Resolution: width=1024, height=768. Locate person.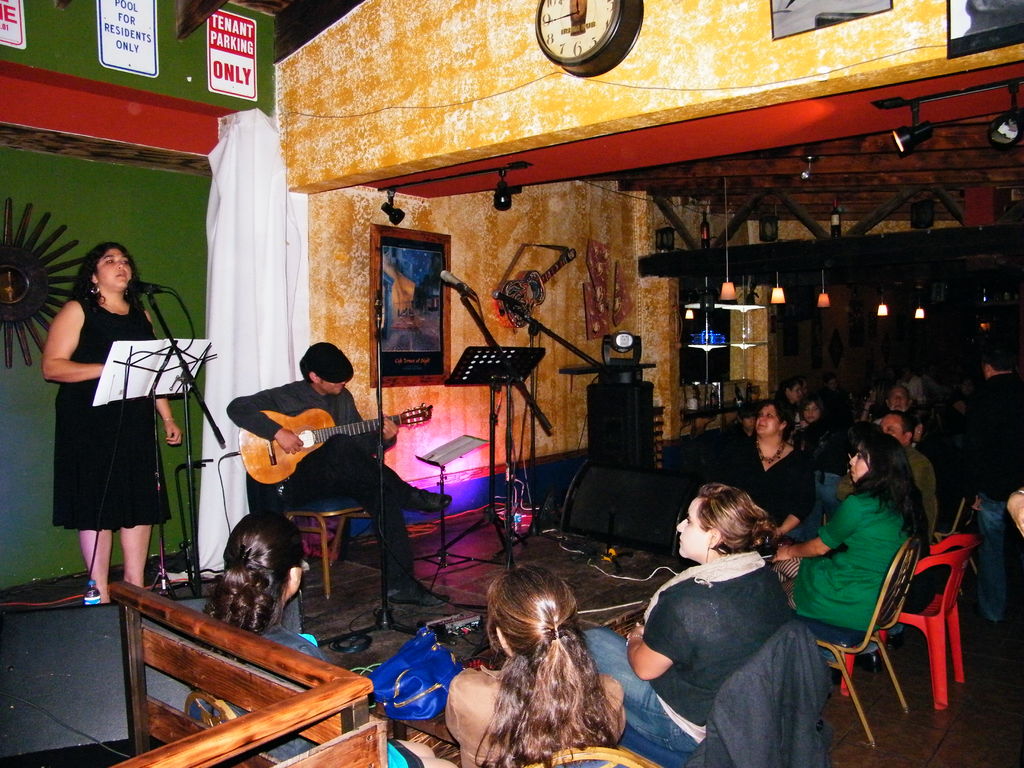
l=954, t=340, r=1023, b=633.
